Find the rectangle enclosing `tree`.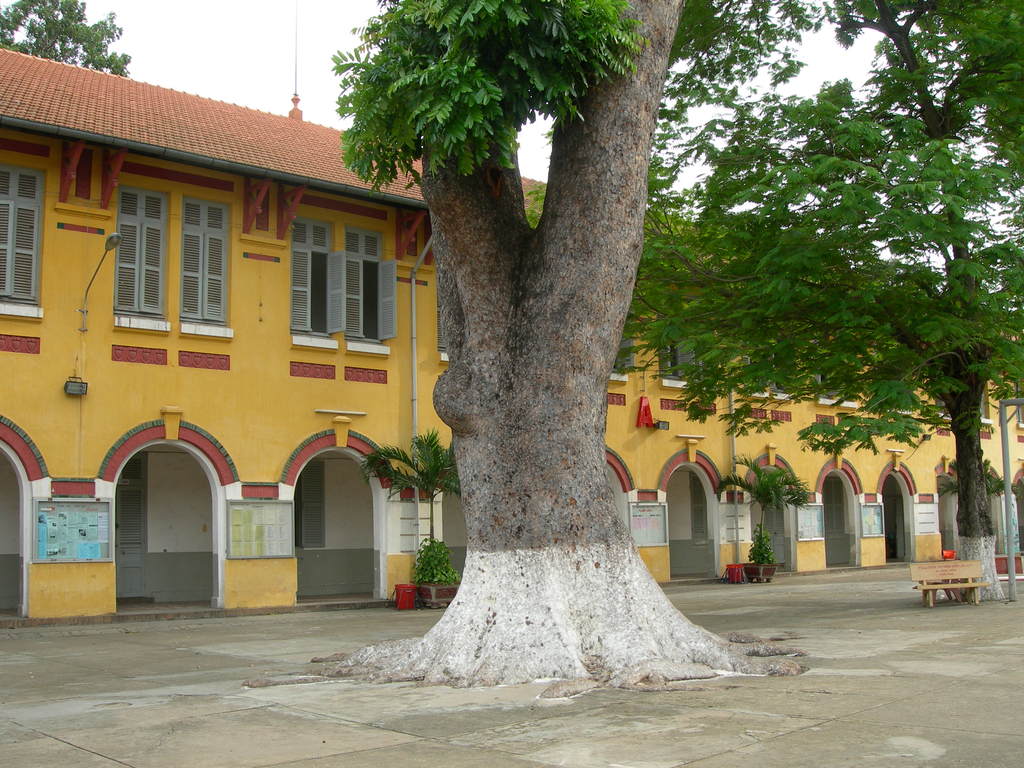
[0, 2, 134, 74].
